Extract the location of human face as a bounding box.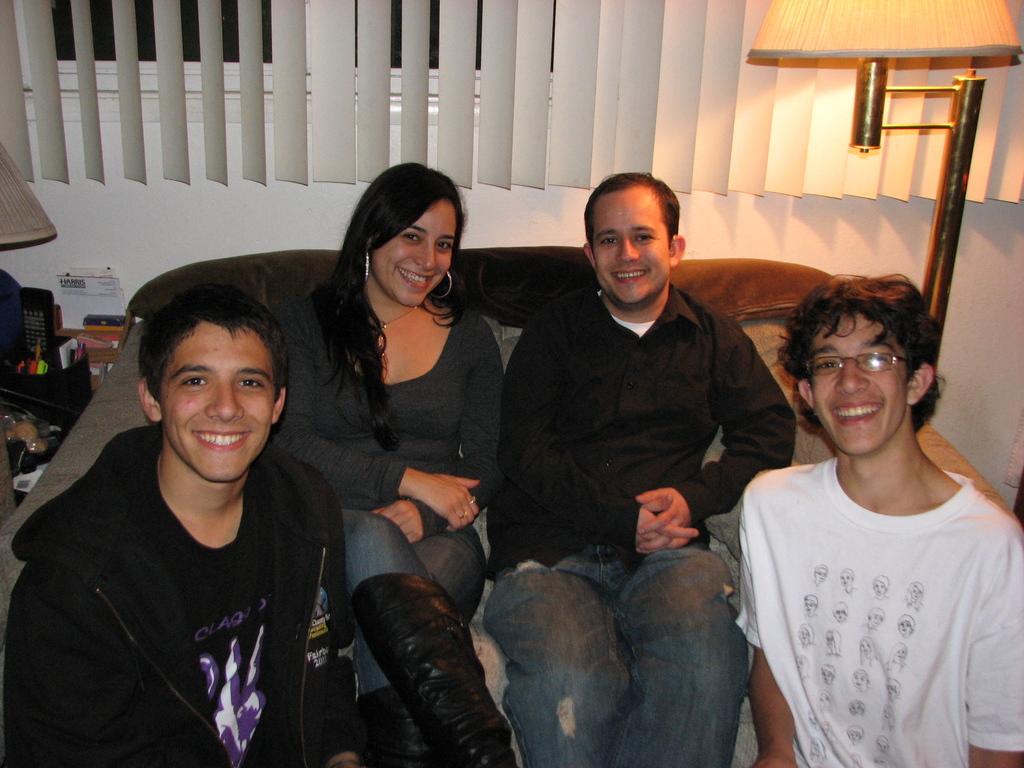
<bbox>158, 322, 276, 482</bbox>.
